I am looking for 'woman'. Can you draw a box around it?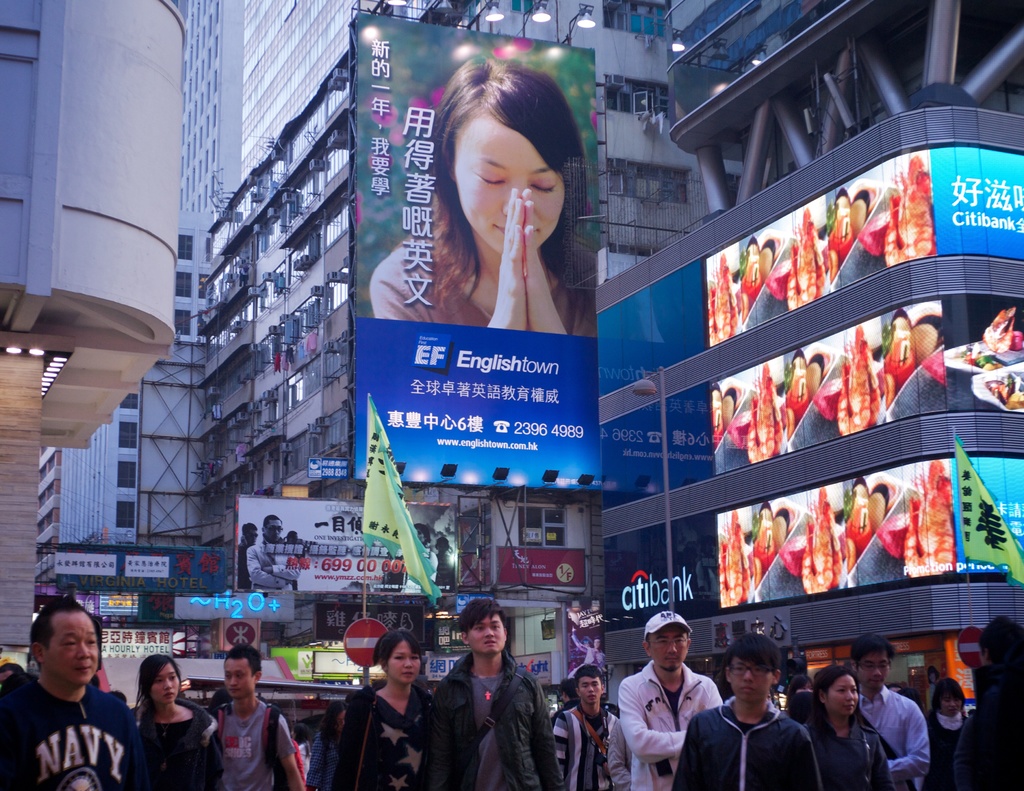
Sure, the bounding box is <bbox>799, 664, 897, 789</bbox>.
